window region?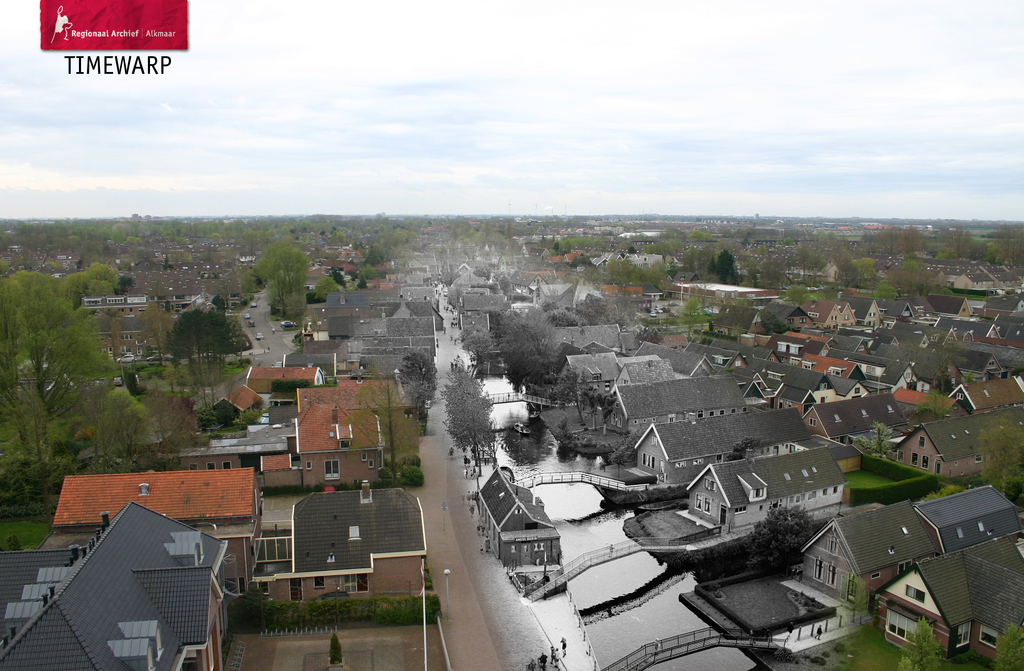
613 400 621 410
